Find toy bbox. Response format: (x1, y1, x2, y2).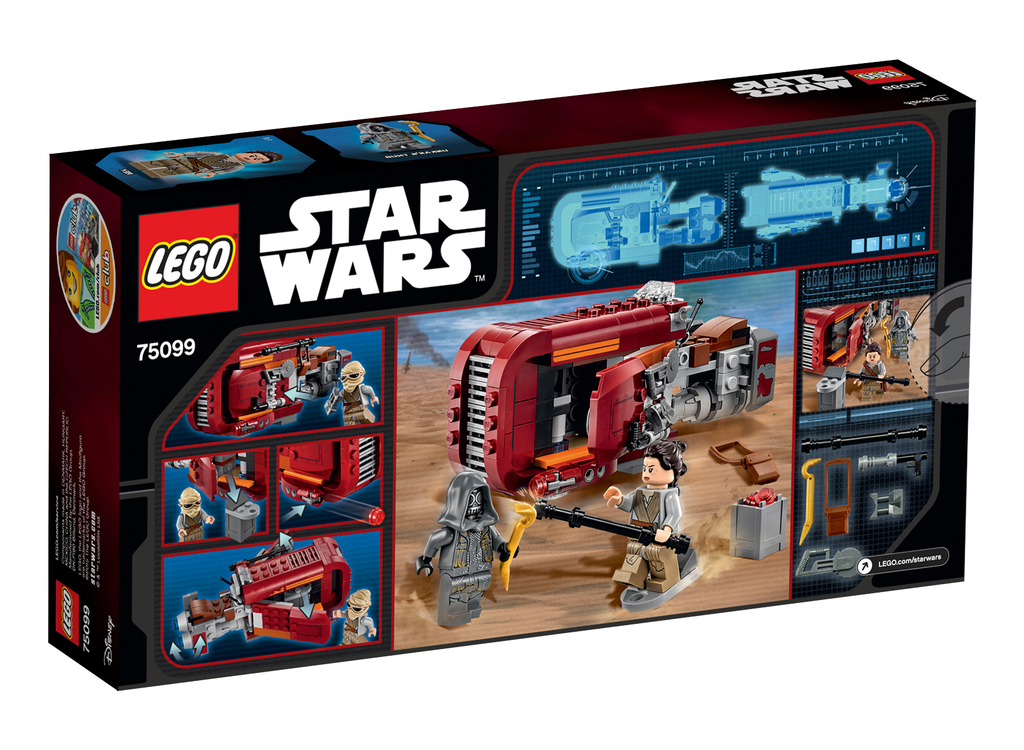
(872, 488, 906, 521).
